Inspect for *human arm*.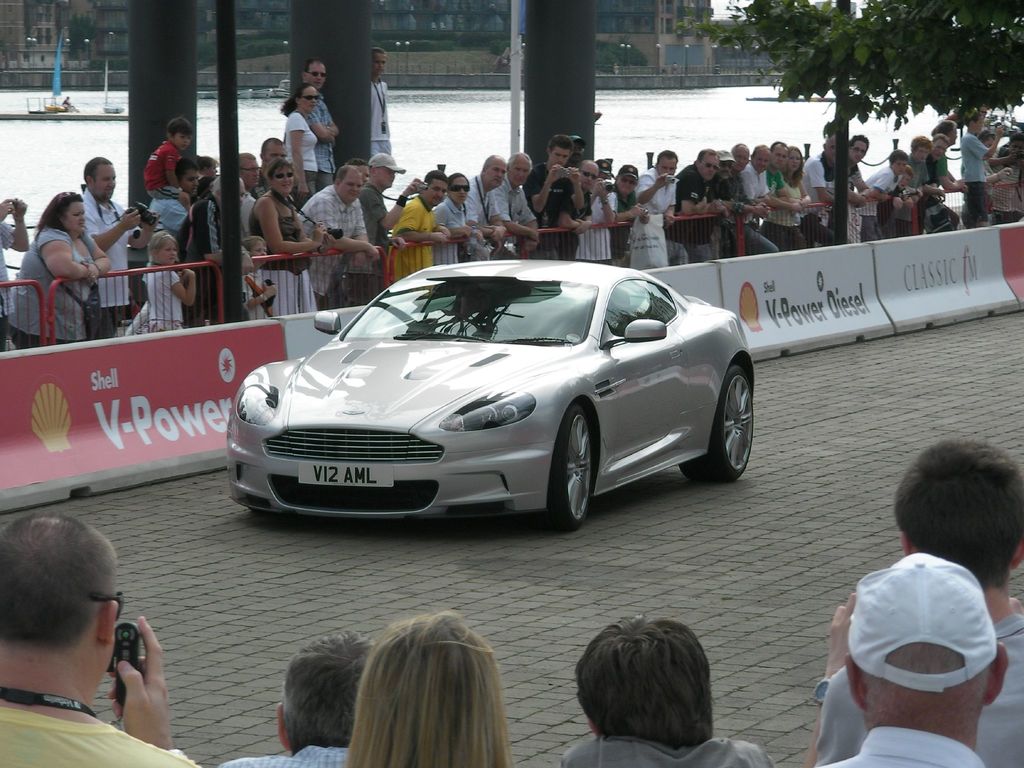
Inspection: {"x1": 562, "y1": 209, "x2": 589, "y2": 234}.
